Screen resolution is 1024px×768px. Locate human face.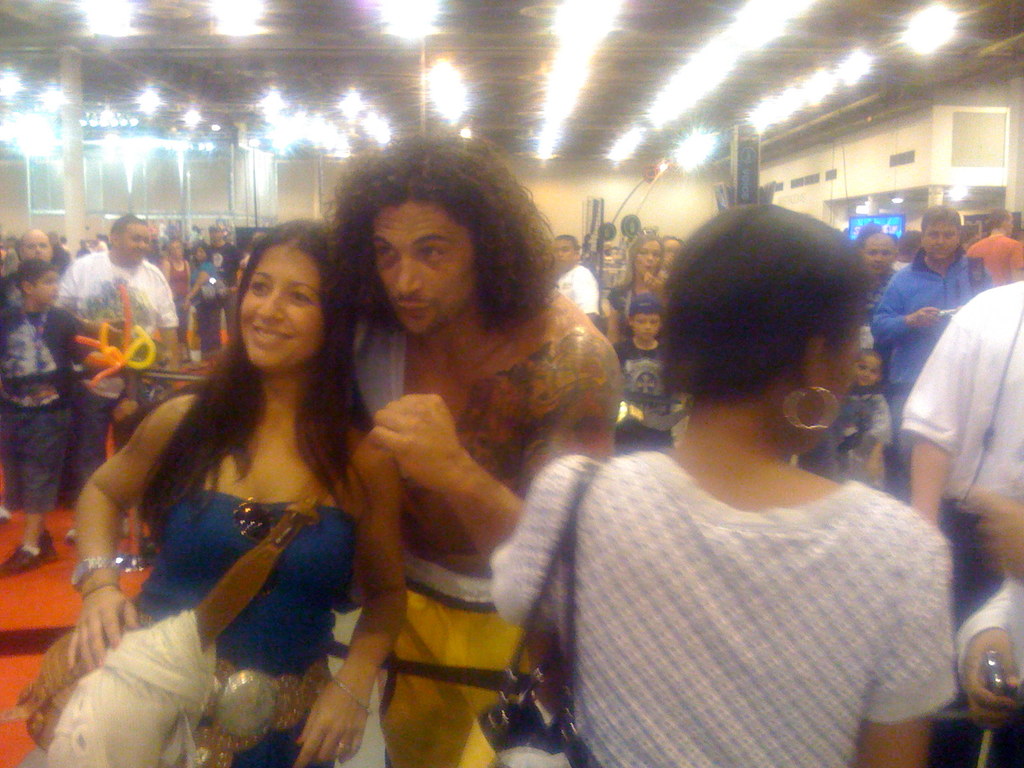
left=554, top=241, right=575, bottom=269.
